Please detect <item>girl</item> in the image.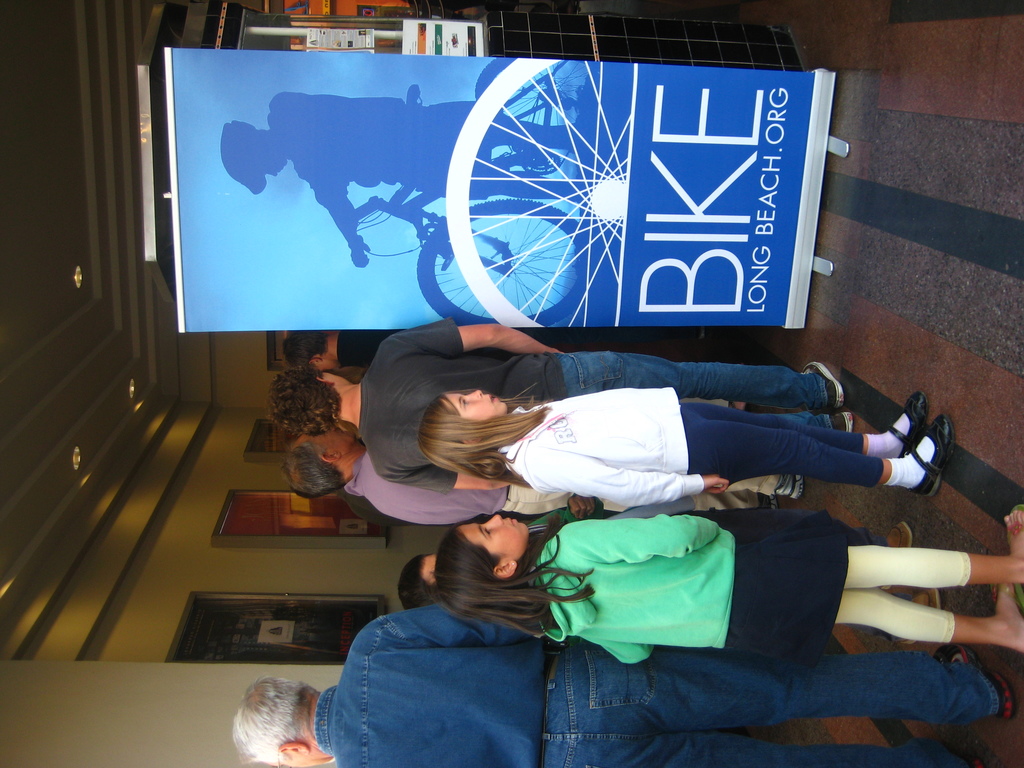
Rect(433, 511, 1023, 669).
